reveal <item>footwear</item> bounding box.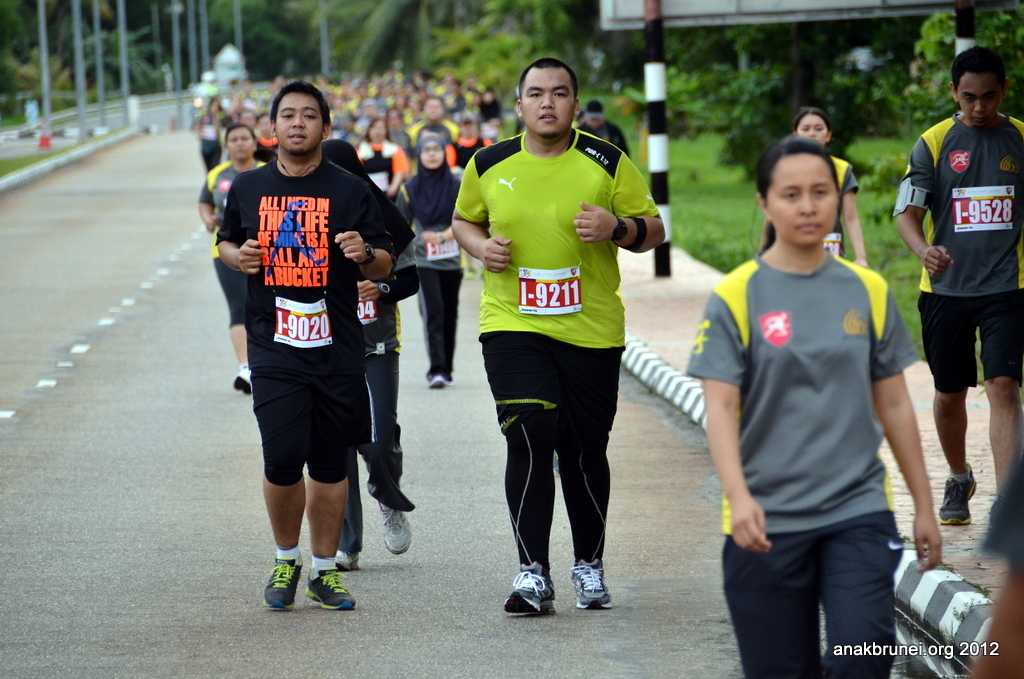
Revealed: (x1=332, y1=546, x2=364, y2=570).
